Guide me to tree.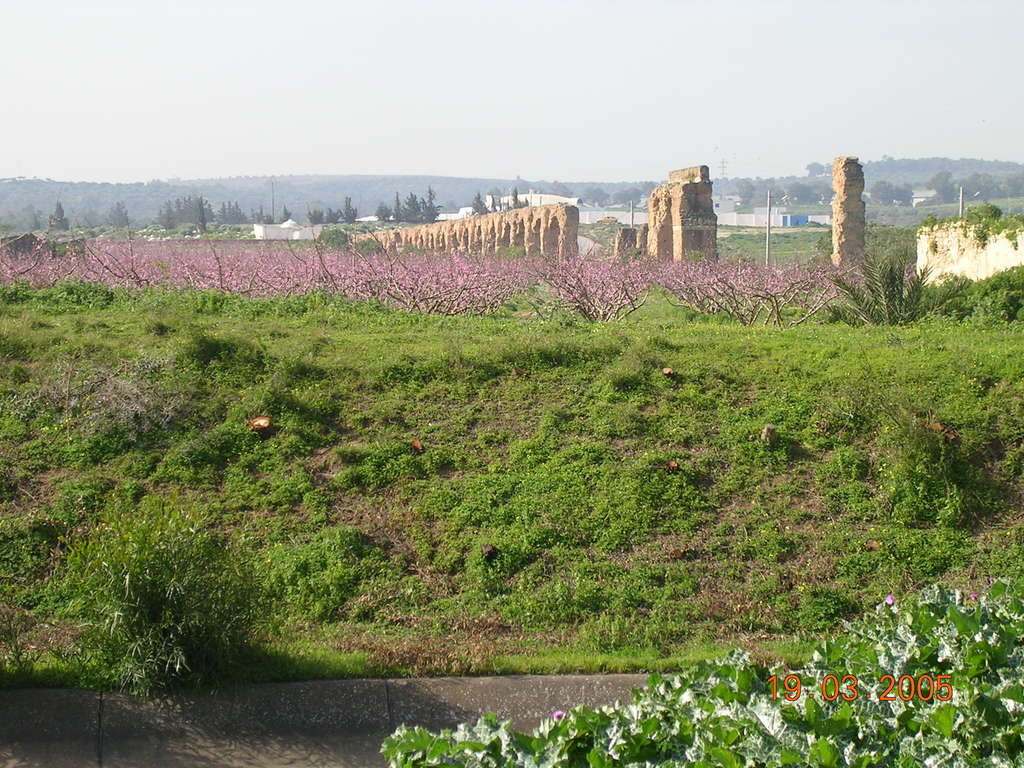
Guidance: bbox=[582, 185, 609, 209].
